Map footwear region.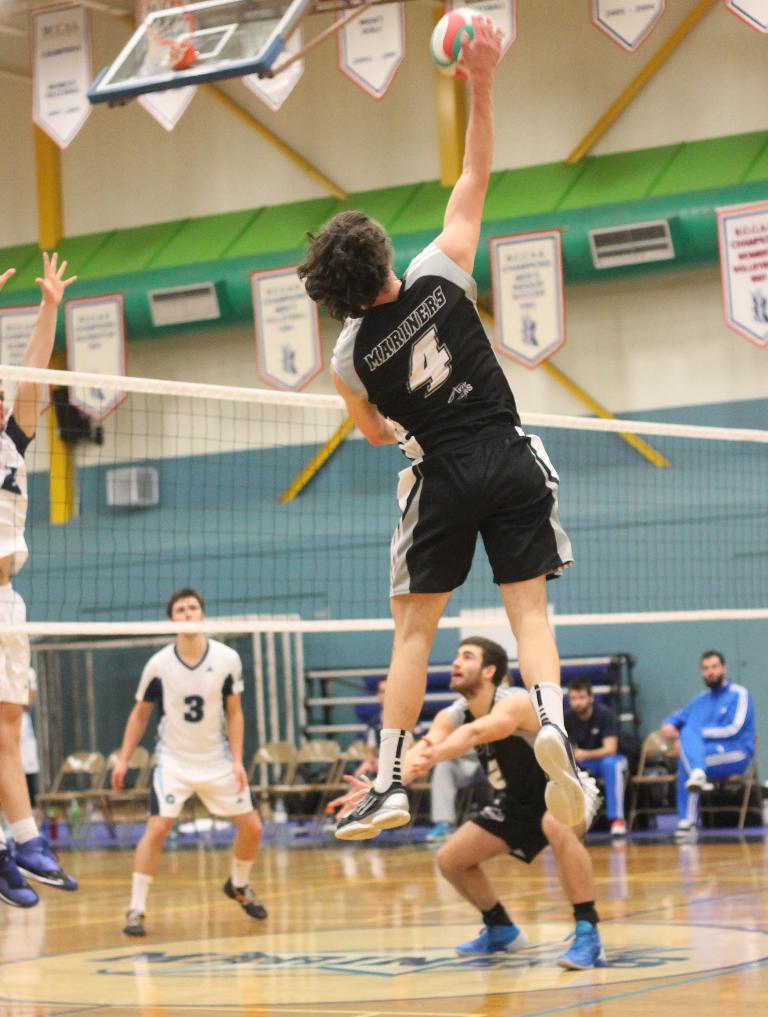
Mapped to [327,774,417,843].
